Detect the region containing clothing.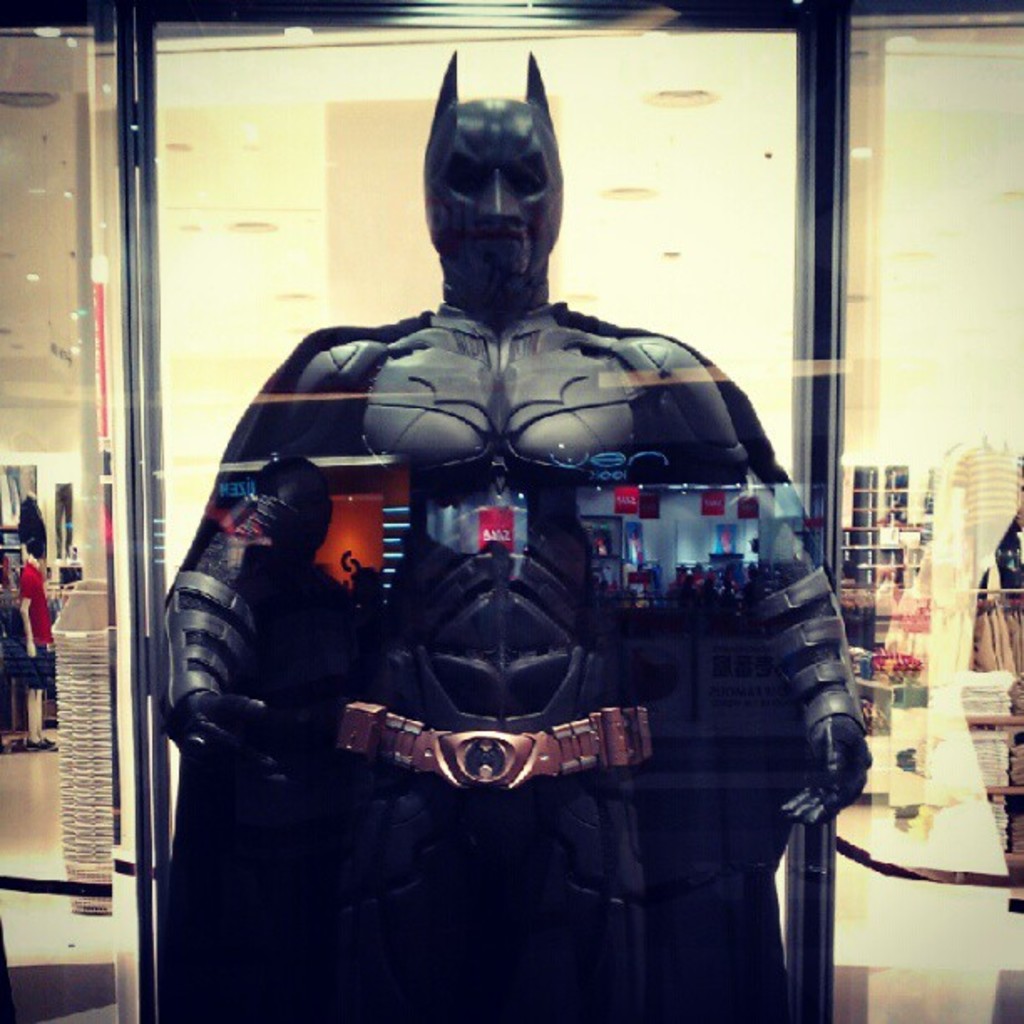
[left=162, top=301, right=855, bottom=1022].
